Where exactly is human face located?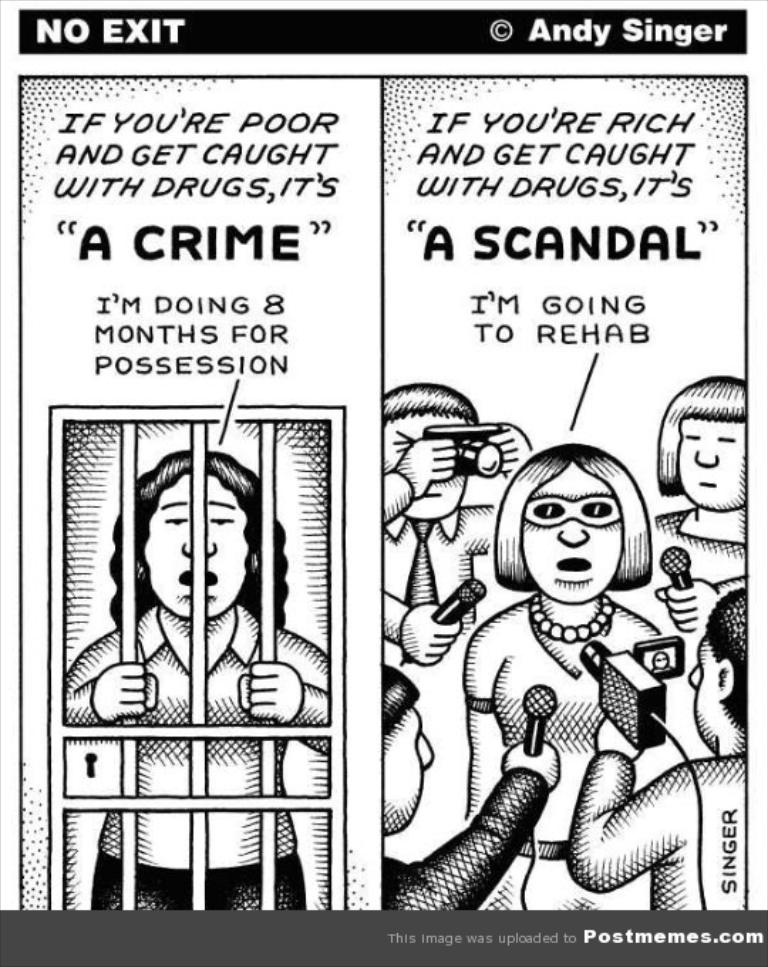
Its bounding box is 381,408,471,519.
